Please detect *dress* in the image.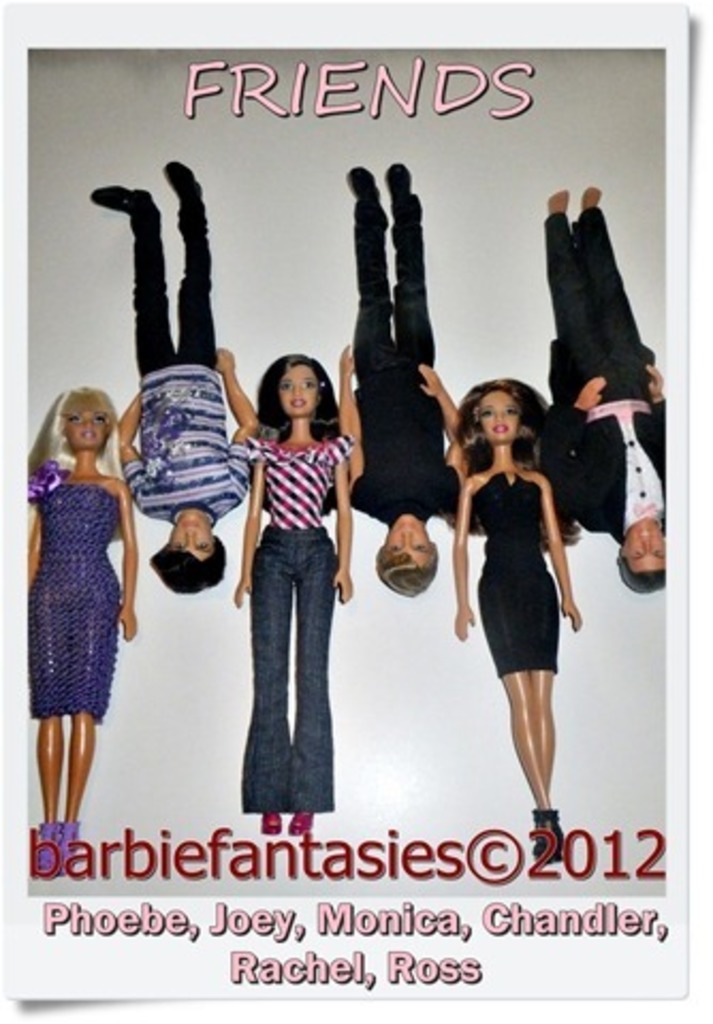
28 486 126 721.
